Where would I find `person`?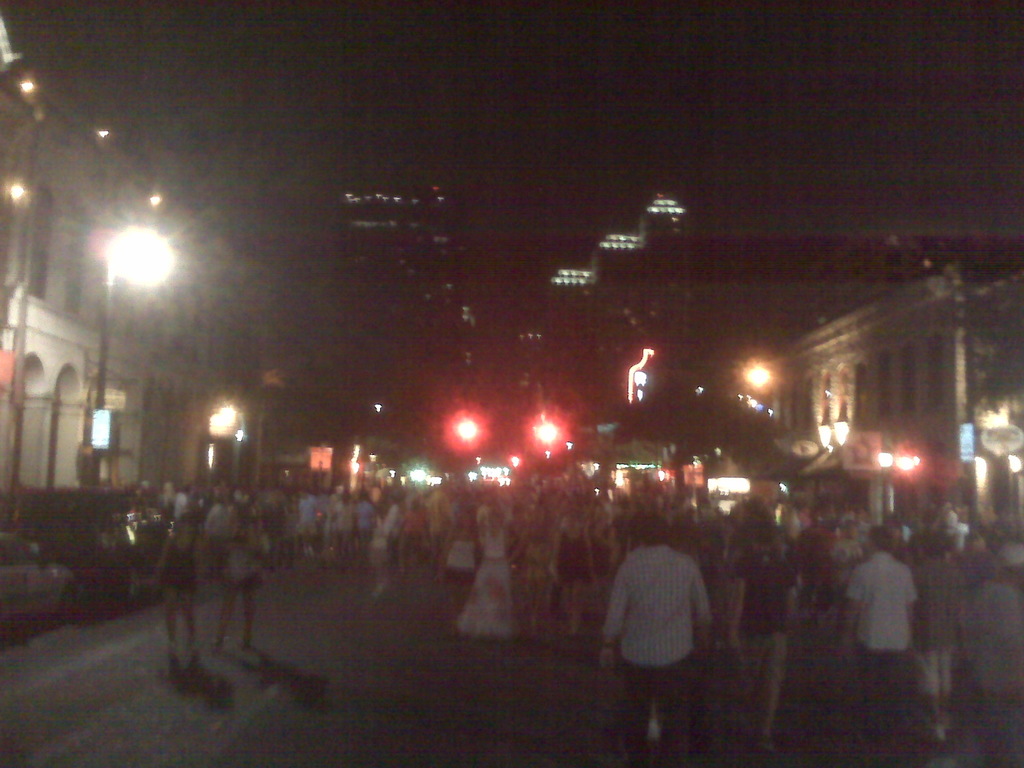
At {"left": 210, "top": 500, "right": 271, "bottom": 655}.
